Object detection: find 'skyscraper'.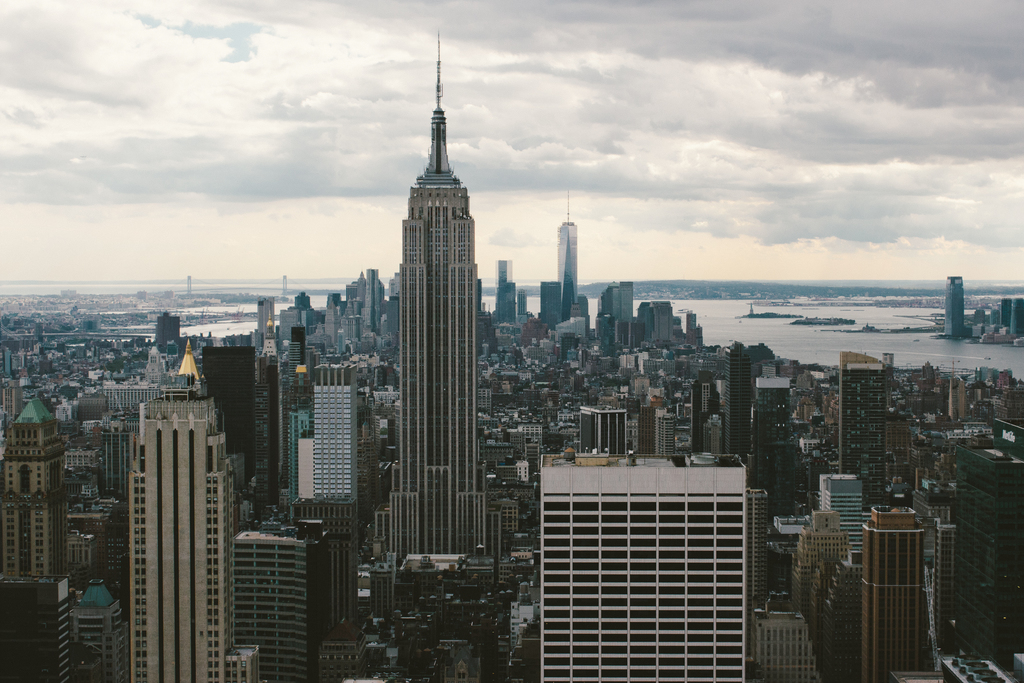
(349,270,371,347).
